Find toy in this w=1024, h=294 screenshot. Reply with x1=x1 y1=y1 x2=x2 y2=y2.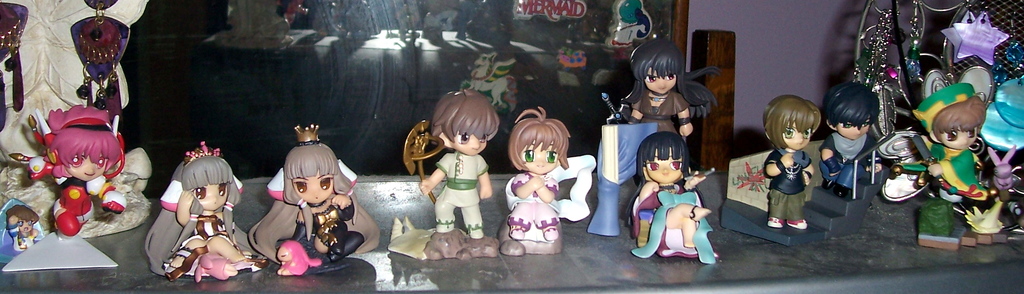
x1=3 y1=204 x2=44 y2=257.
